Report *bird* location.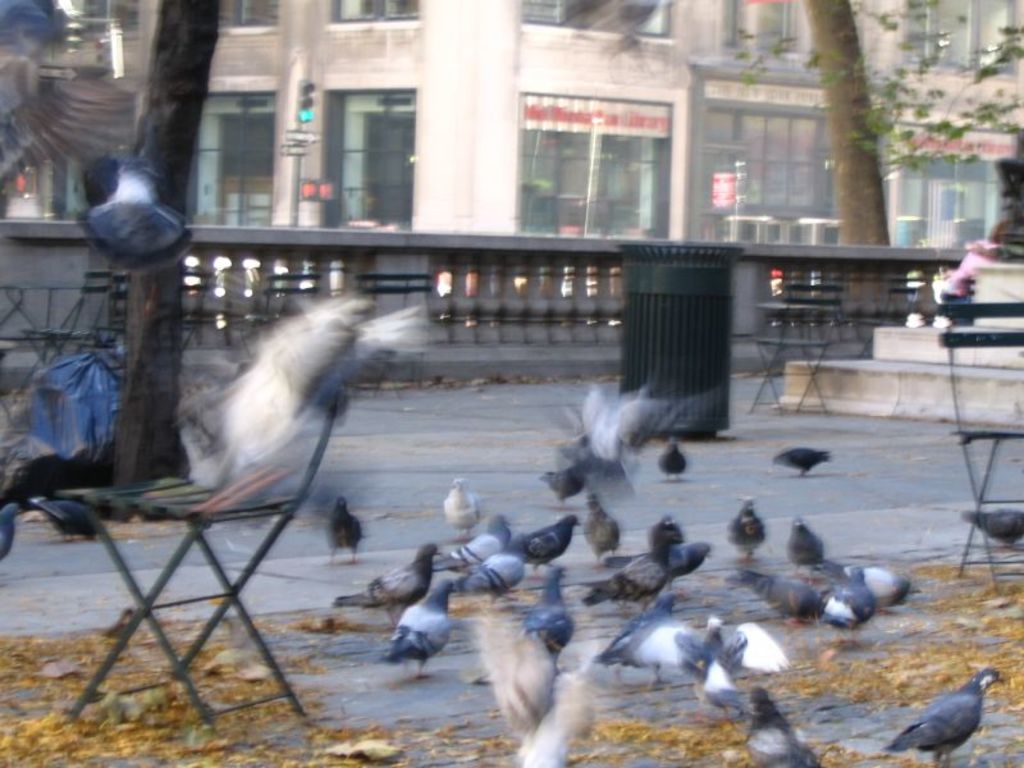
Report: x1=957 y1=507 x2=1023 y2=553.
